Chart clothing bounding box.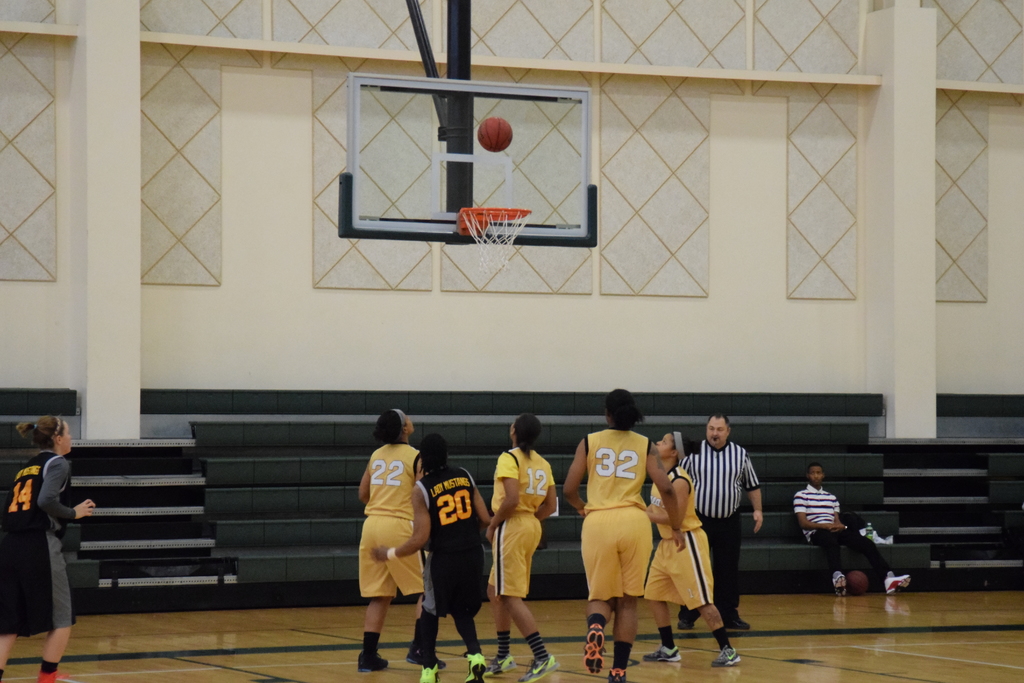
Charted: 413/465/486/620.
